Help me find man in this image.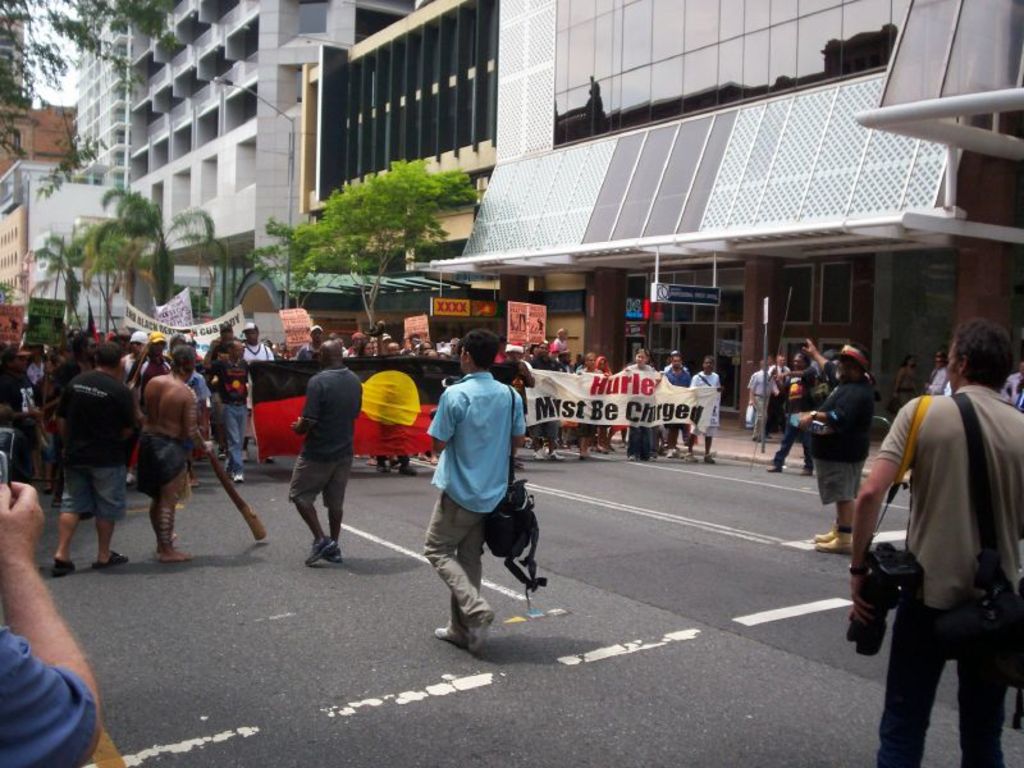
Found it: box=[421, 329, 527, 657].
